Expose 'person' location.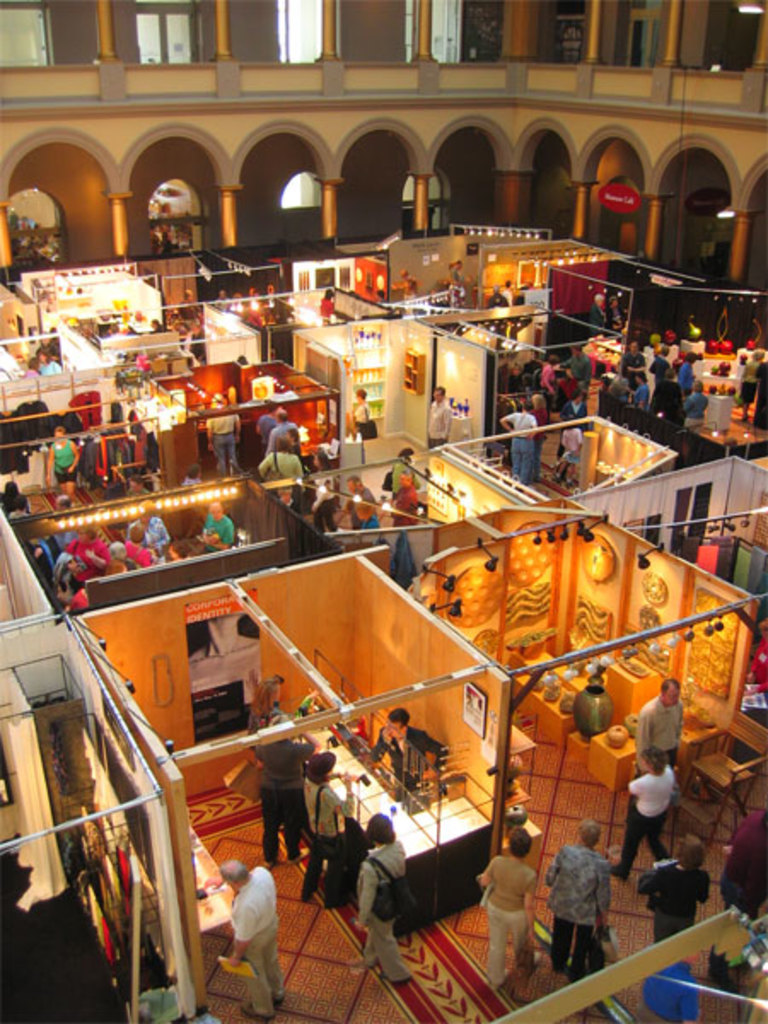
Exposed at detection(210, 857, 297, 1009).
